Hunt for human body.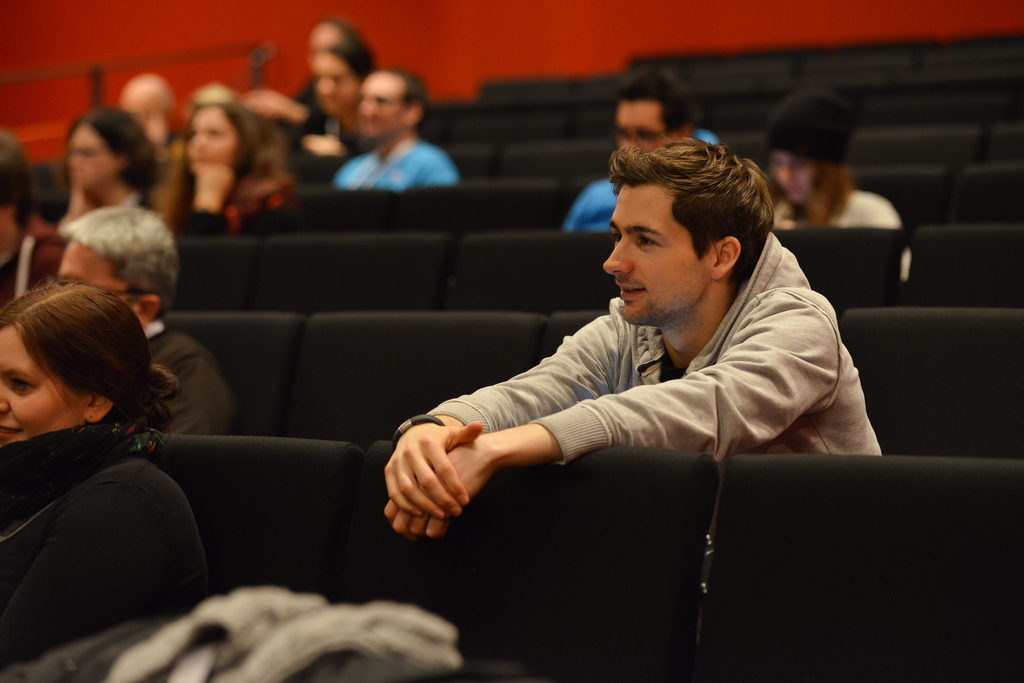
Hunted down at [left=0, top=425, right=204, bottom=671].
